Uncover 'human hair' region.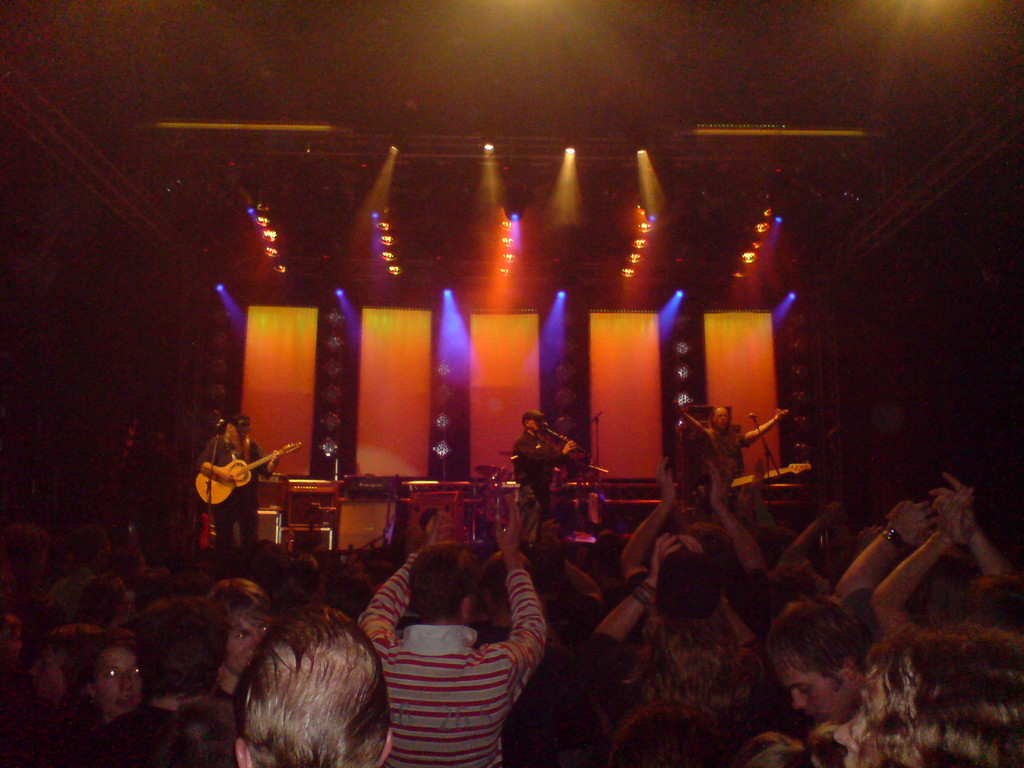
Uncovered: bbox=(243, 605, 390, 762).
